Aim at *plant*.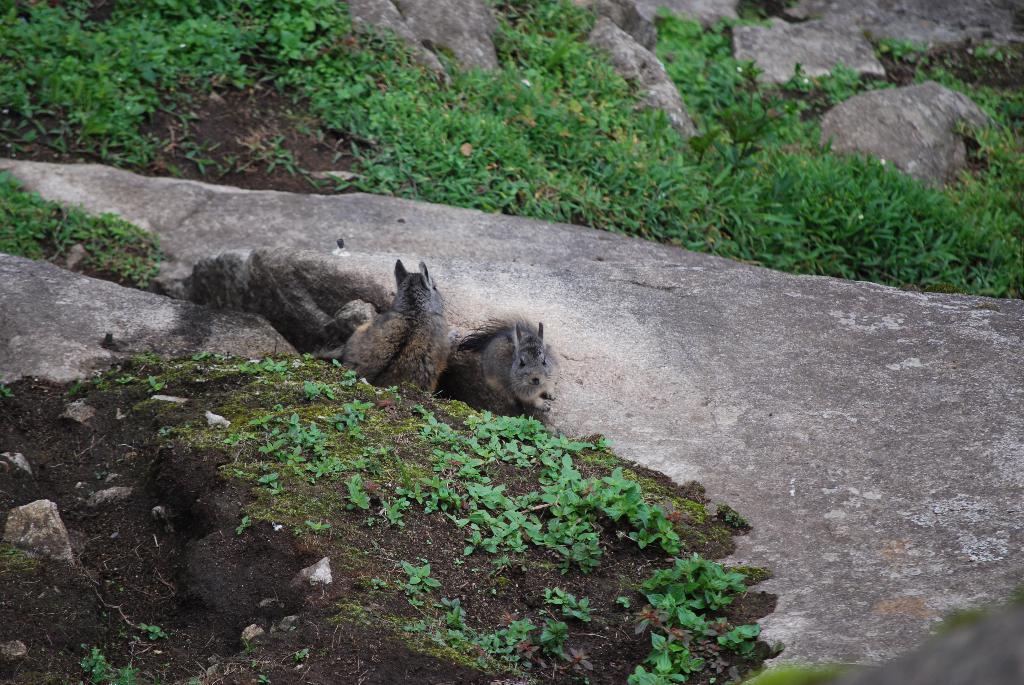
Aimed at {"x1": 564, "y1": 594, "x2": 596, "y2": 623}.
